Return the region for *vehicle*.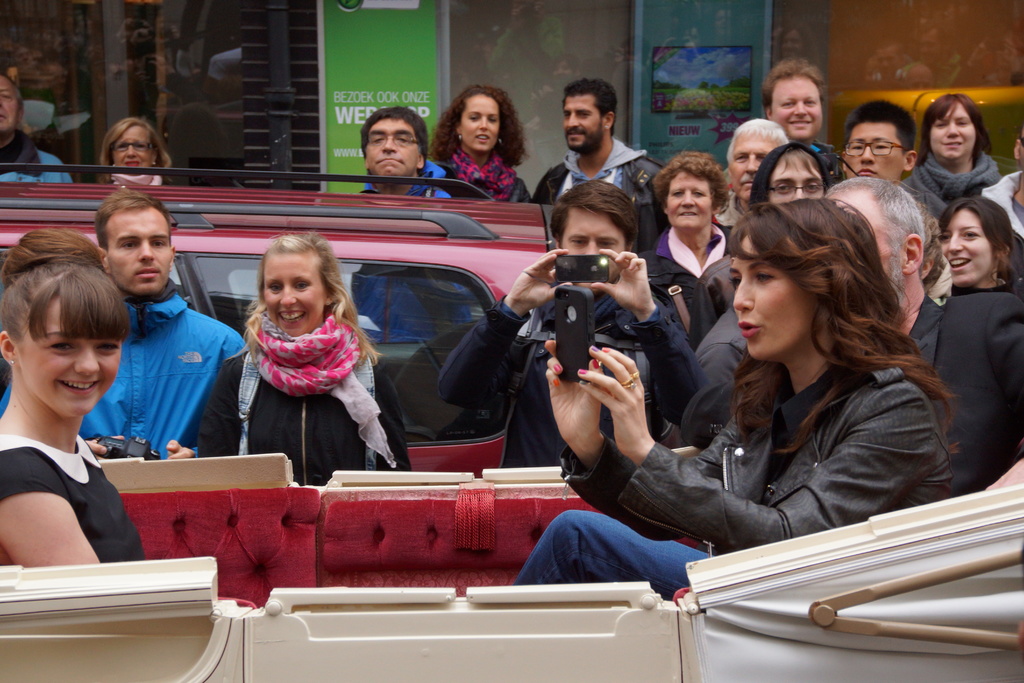
{"x1": 0, "y1": 480, "x2": 1023, "y2": 681}.
